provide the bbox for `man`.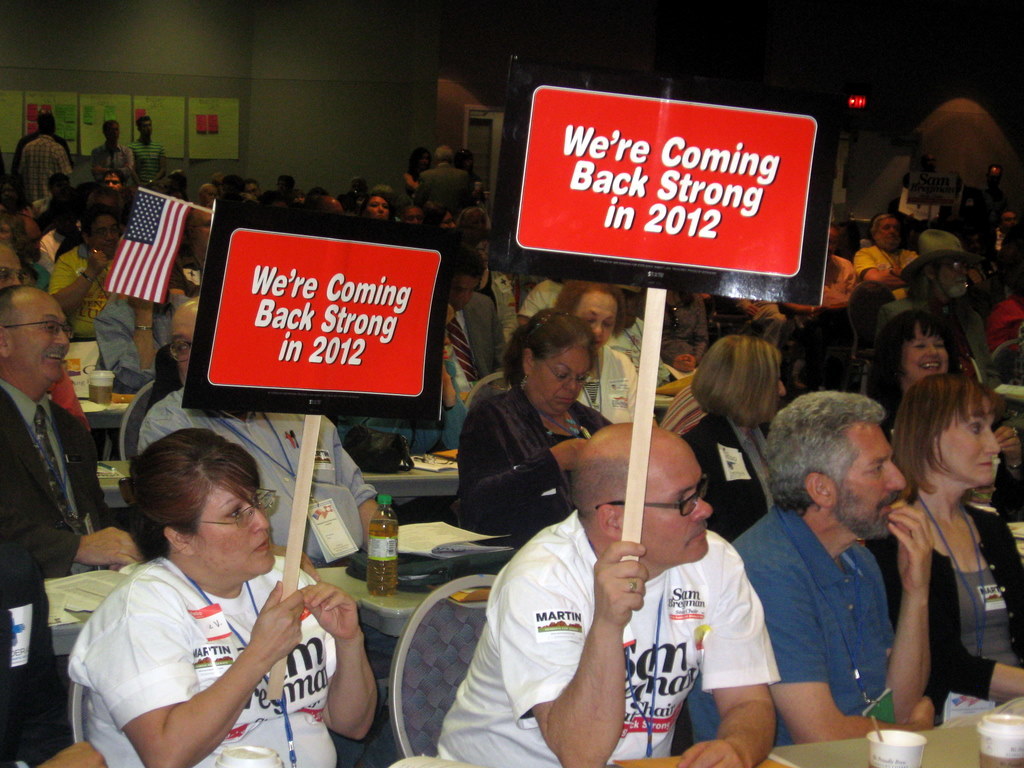
436:423:780:767.
